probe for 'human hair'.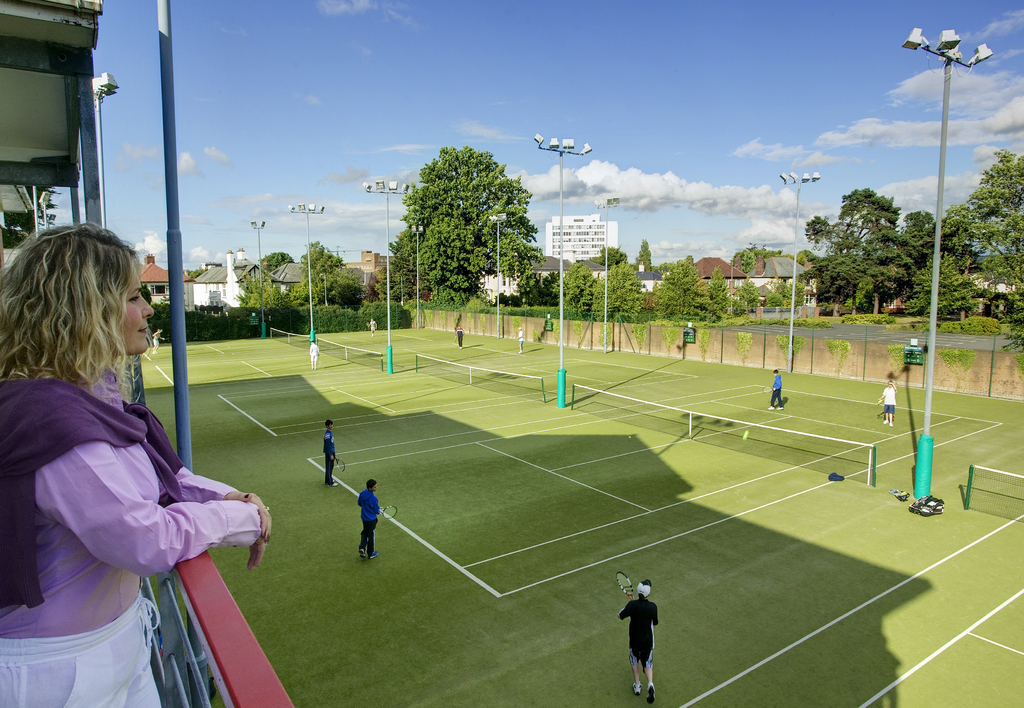
Probe result: crop(367, 479, 375, 487).
